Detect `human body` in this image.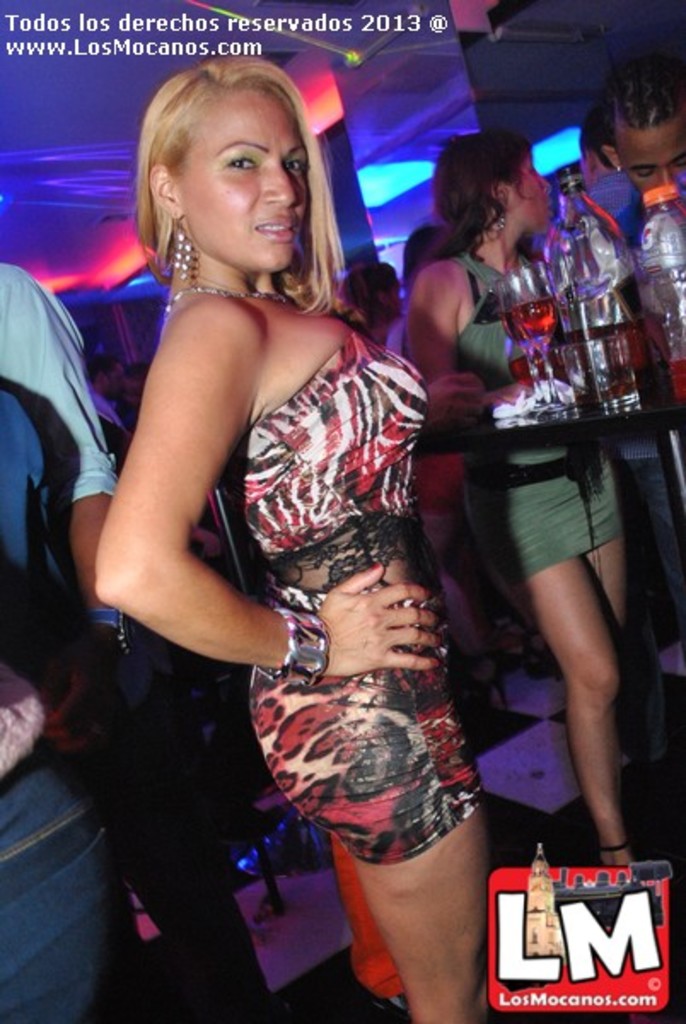
Detection: {"x1": 394, "y1": 237, "x2": 637, "y2": 887}.
